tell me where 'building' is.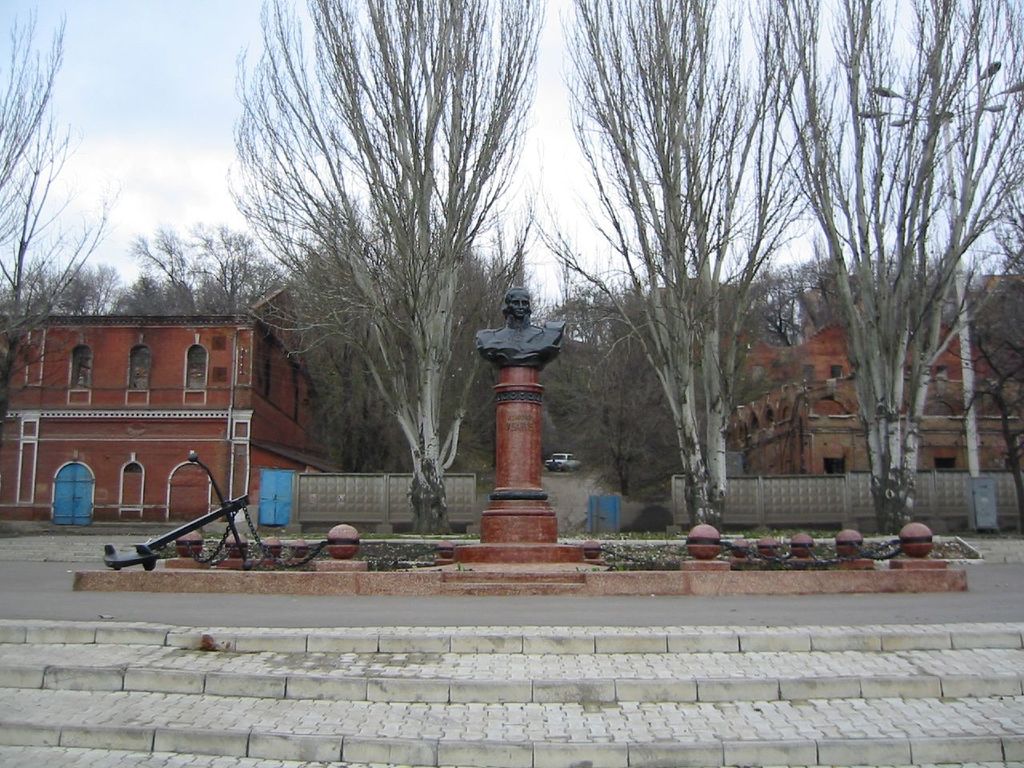
'building' is at [left=0, top=286, right=318, bottom=525].
